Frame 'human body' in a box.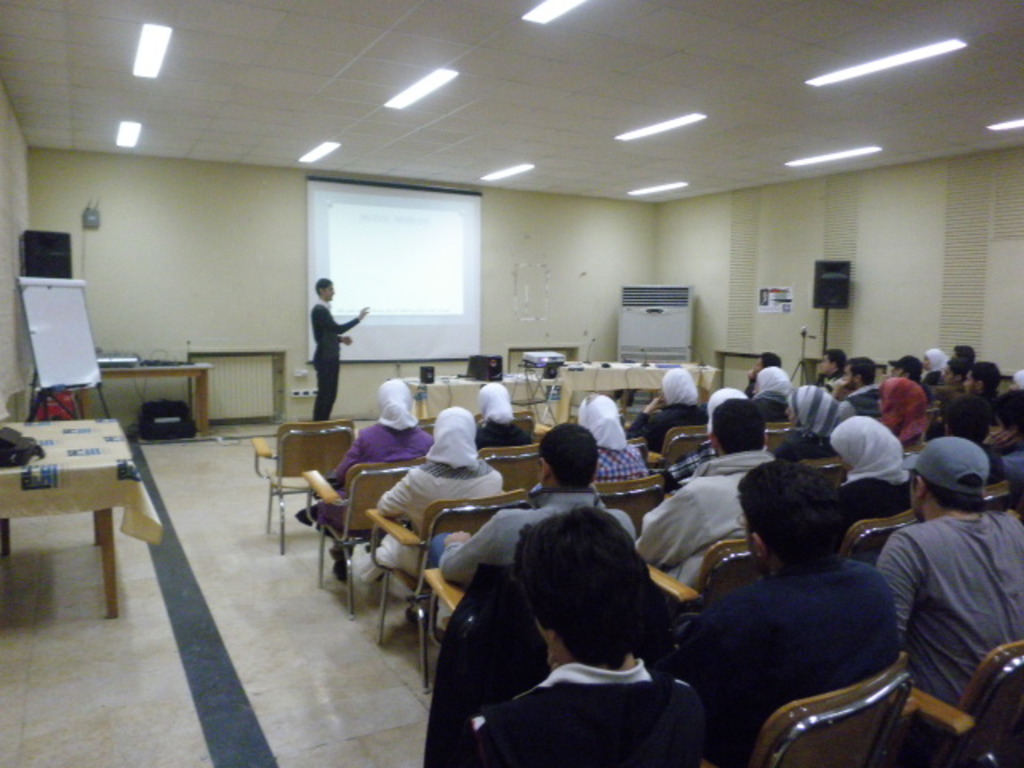
left=368, top=458, right=501, bottom=602.
